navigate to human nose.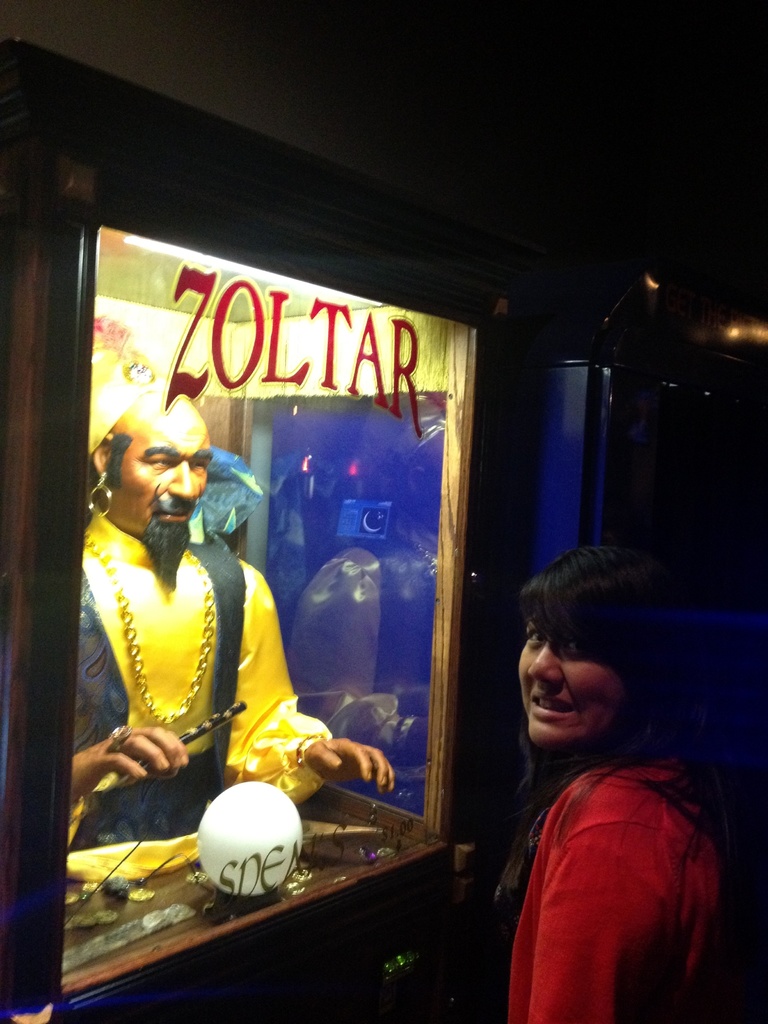
Navigation target: Rect(159, 461, 205, 504).
